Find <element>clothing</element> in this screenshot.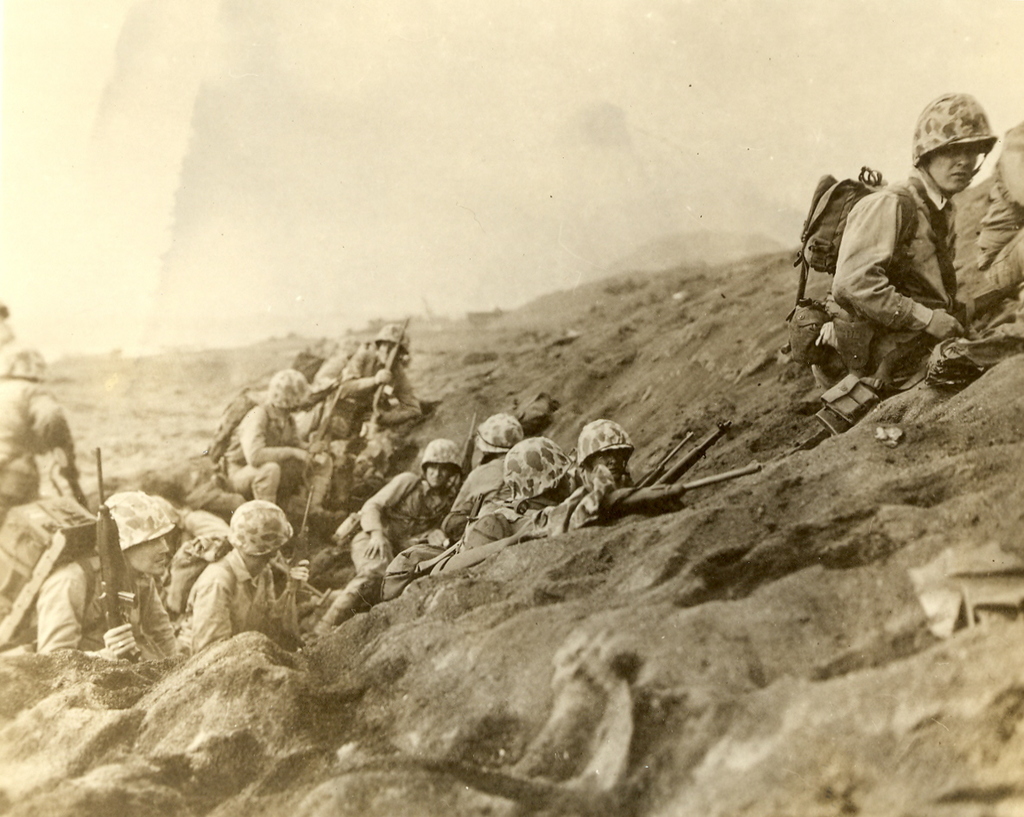
The bounding box for <element>clothing</element> is region(944, 120, 1023, 373).
